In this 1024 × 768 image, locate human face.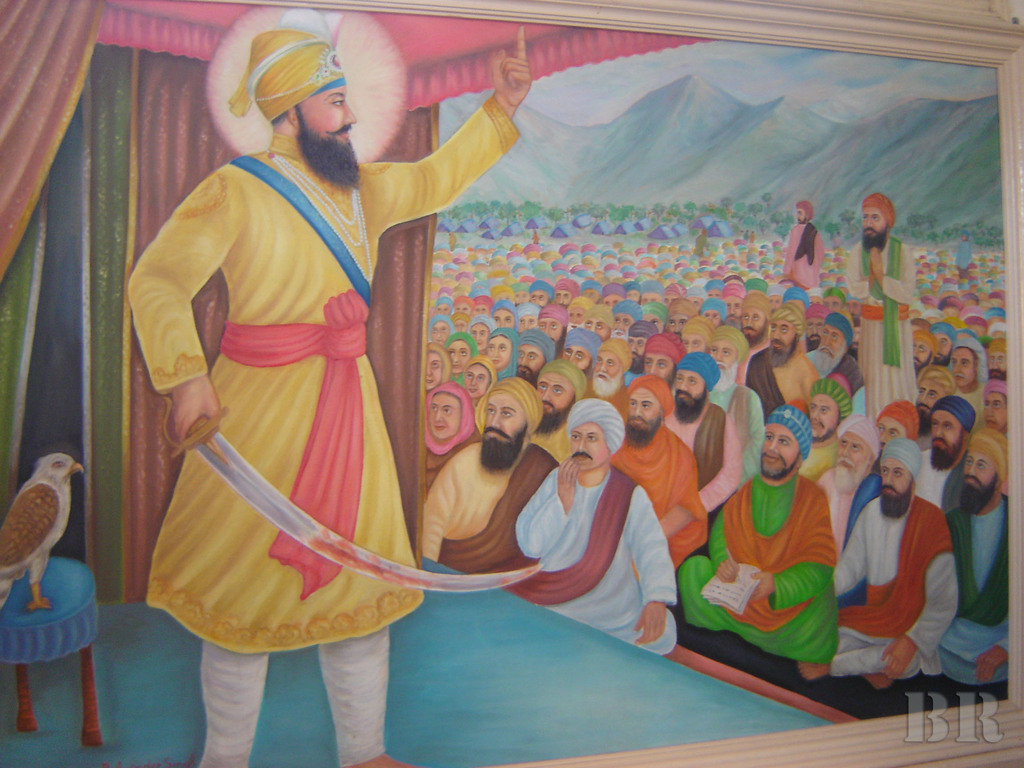
Bounding box: bbox=(862, 207, 888, 244).
